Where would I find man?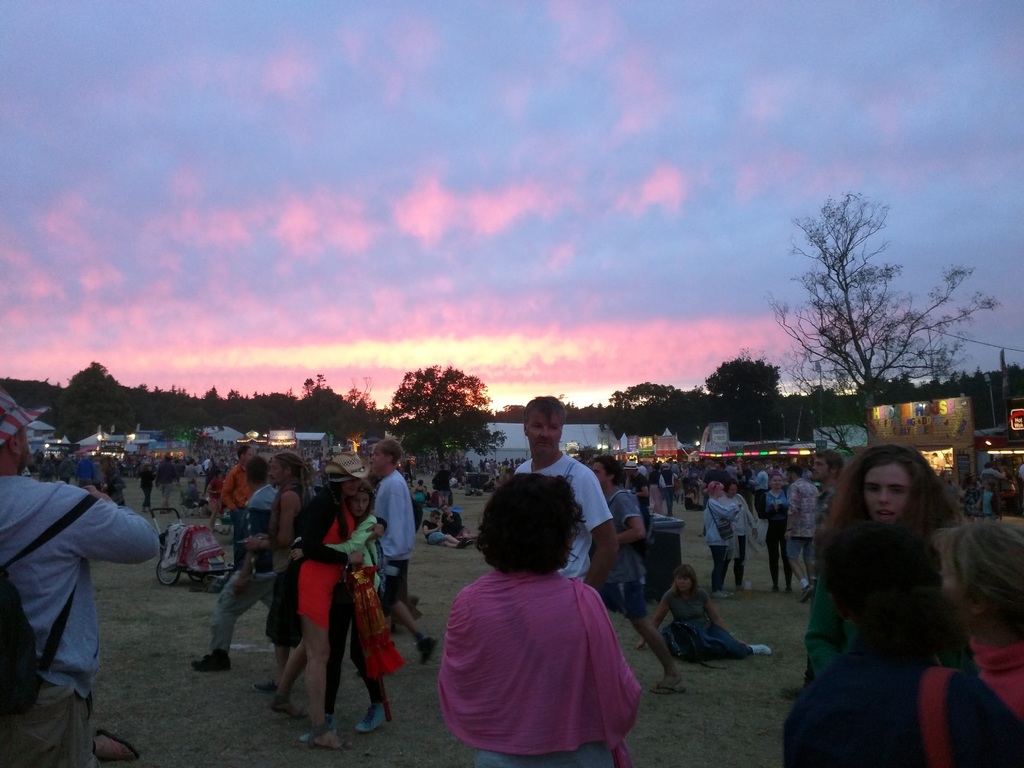
At 751 465 780 521.
